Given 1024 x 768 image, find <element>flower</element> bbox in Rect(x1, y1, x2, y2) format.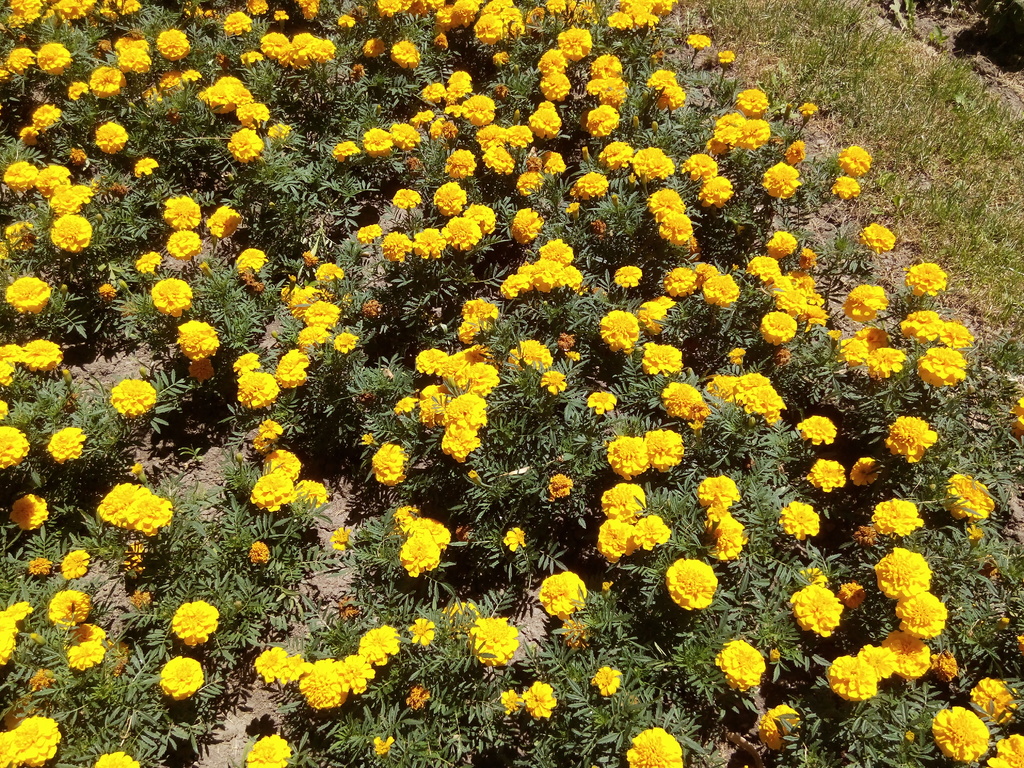
Rect(232, 127, 260, 154).
